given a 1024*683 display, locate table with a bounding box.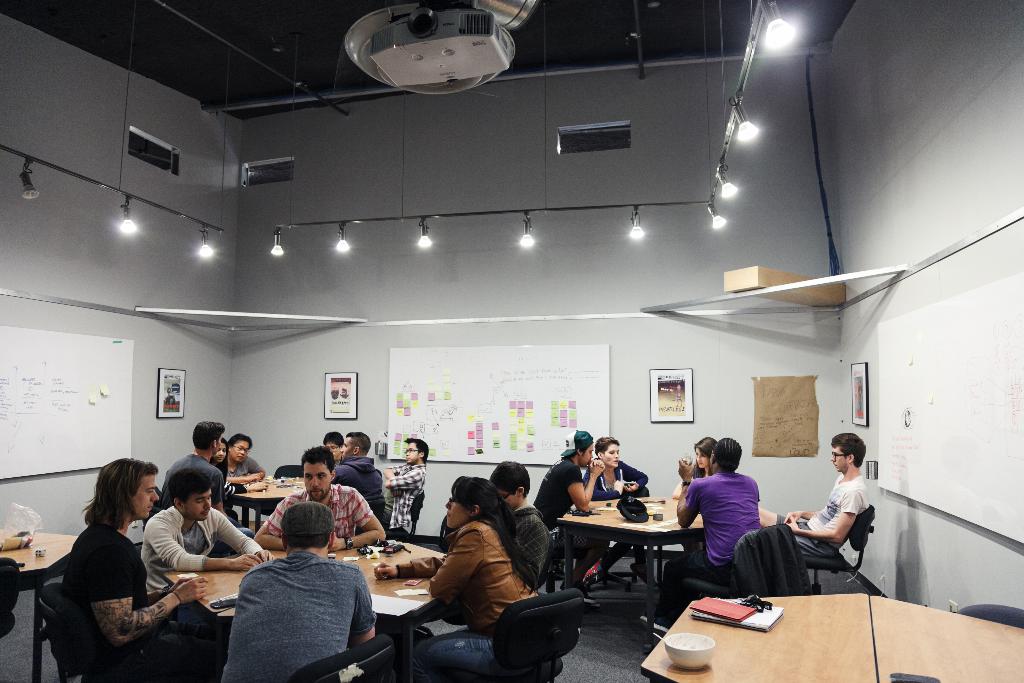
Located: 0:525:84:682.
